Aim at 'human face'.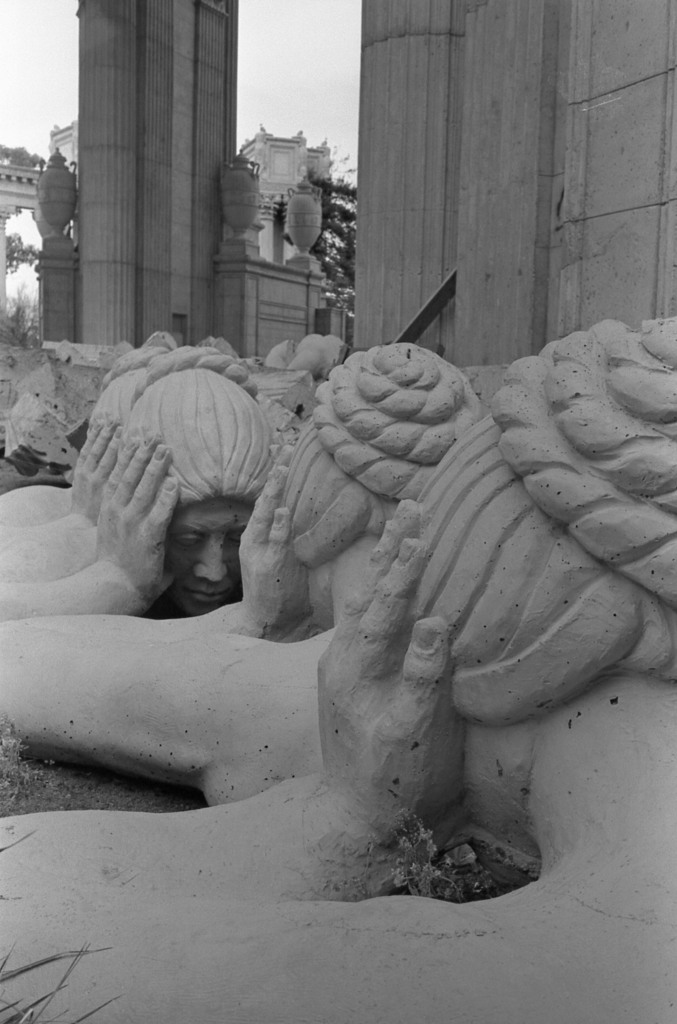
Aimed at box=[163, 502, 250, 616].
